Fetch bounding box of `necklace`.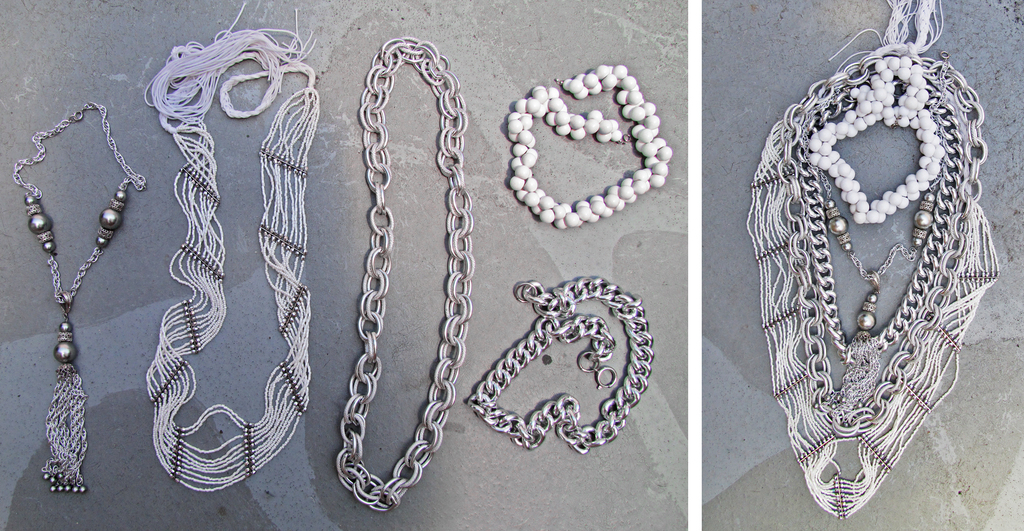
Bbox: <bbox>144, 3, 323, 493</bbox>.
